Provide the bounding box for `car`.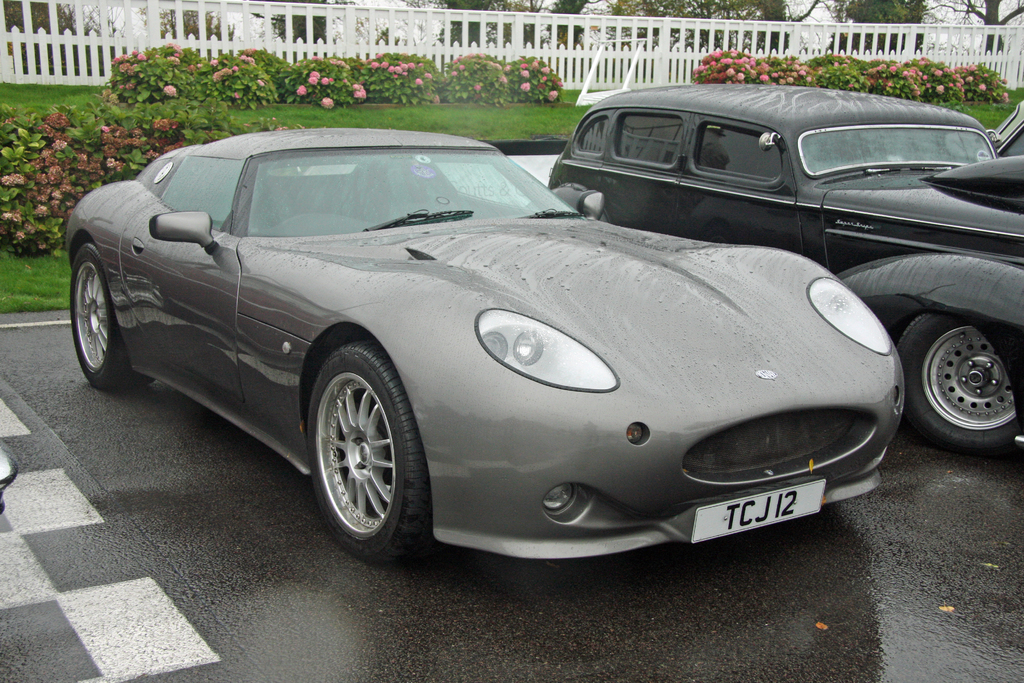
bbox(0, 438, 18, 516).
